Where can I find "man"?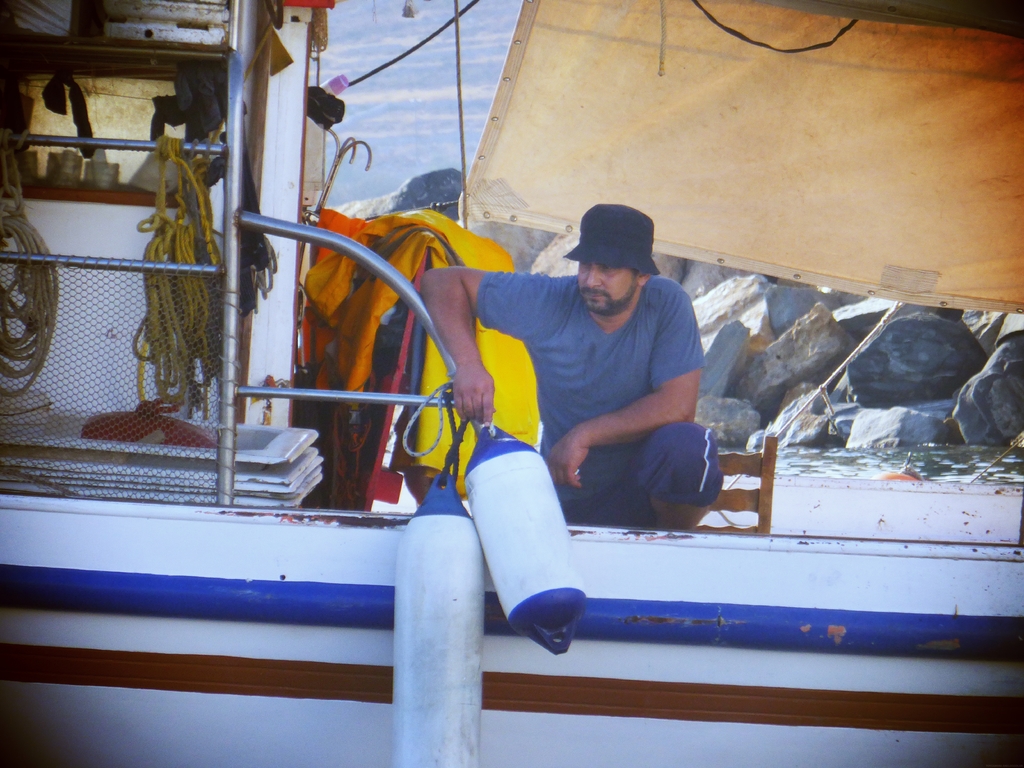
You can find it at bbox=[412, 199, 727, 533].
